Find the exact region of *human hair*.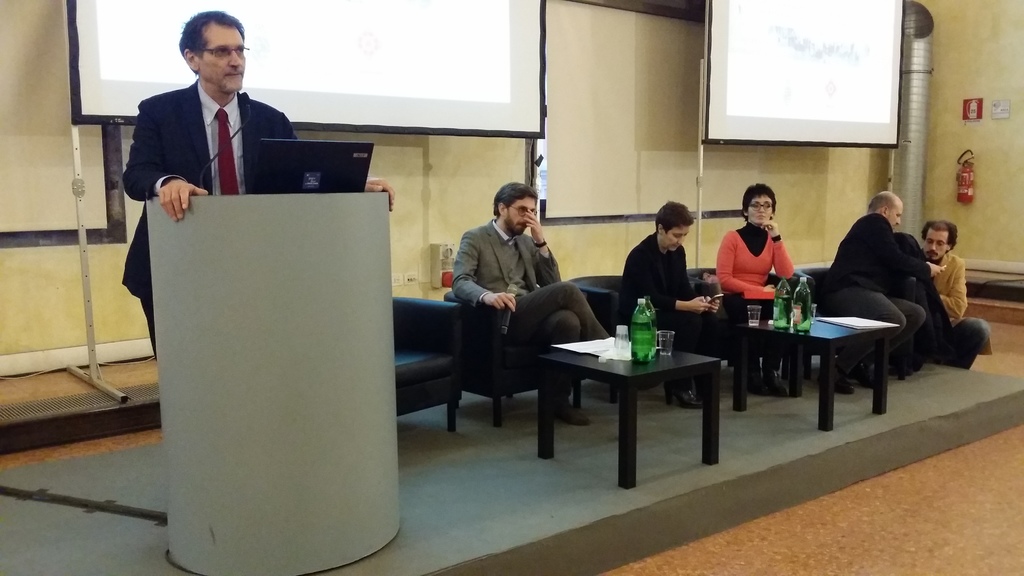
Exact region: [166,11,236,65].
